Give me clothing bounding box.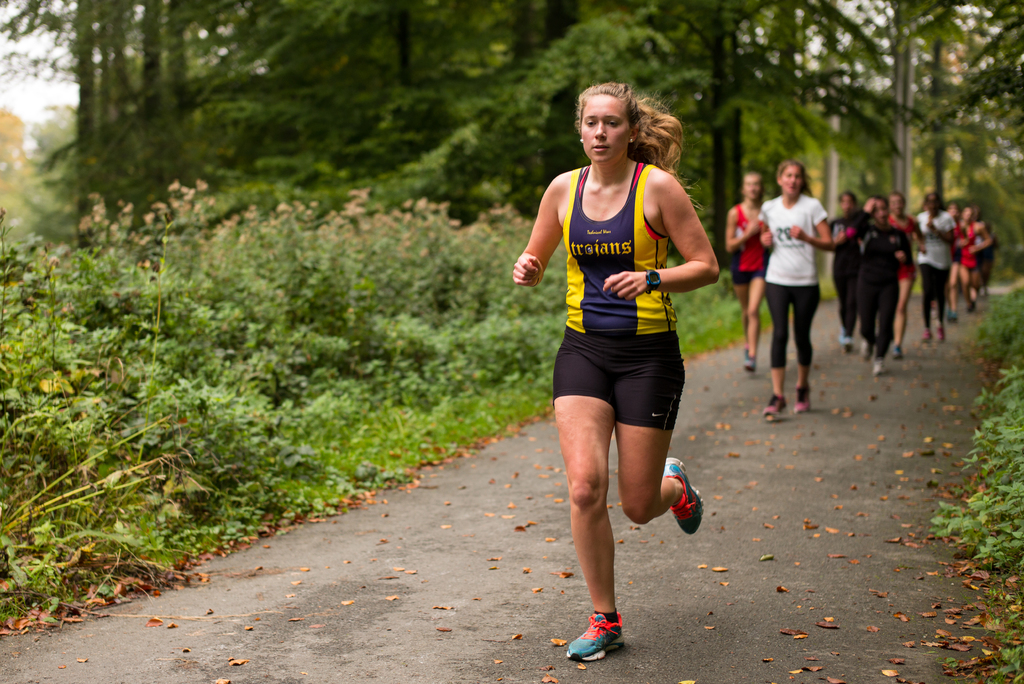
detection(917, 213, 957, 335).
